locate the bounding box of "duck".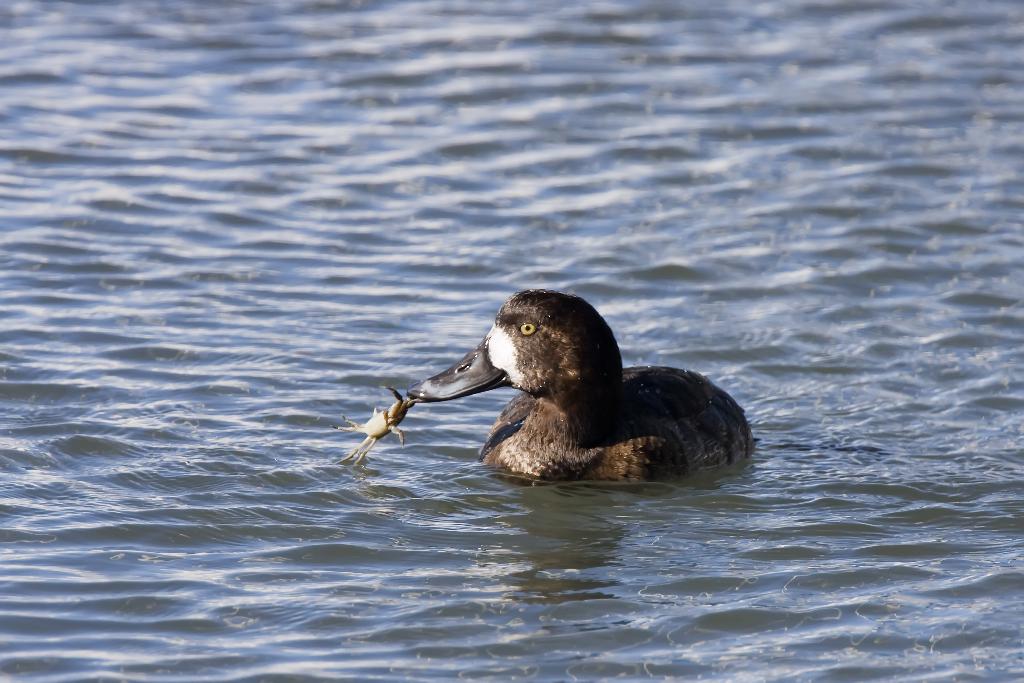
Bounding box: (x1=414, y1=294, x2=767, y2=487).
